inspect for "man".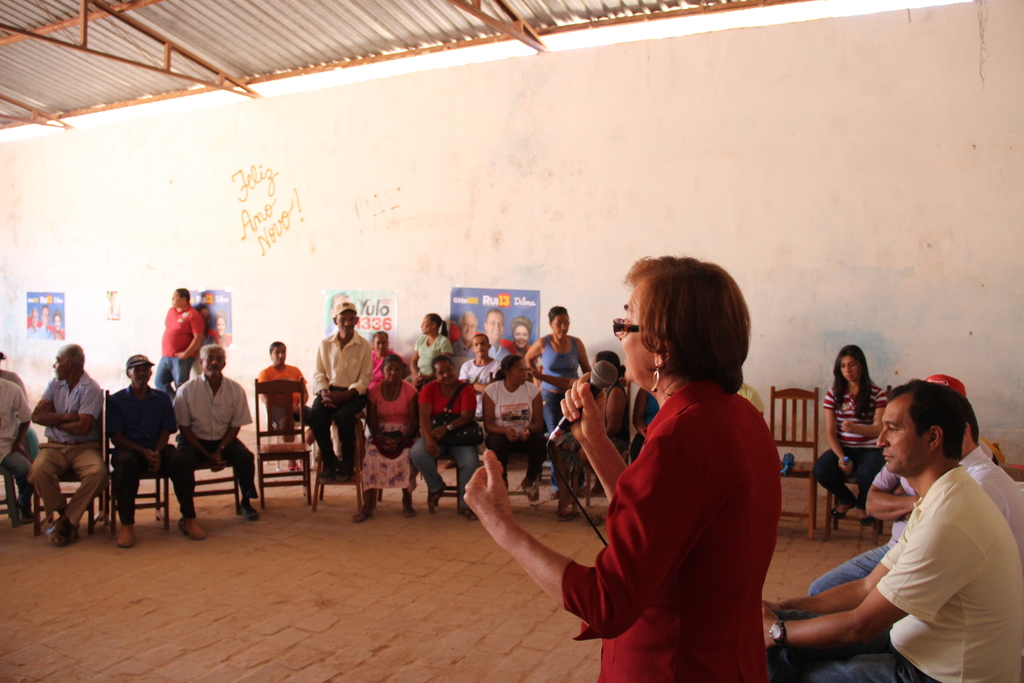
Inspection: 147:284:211:399.
